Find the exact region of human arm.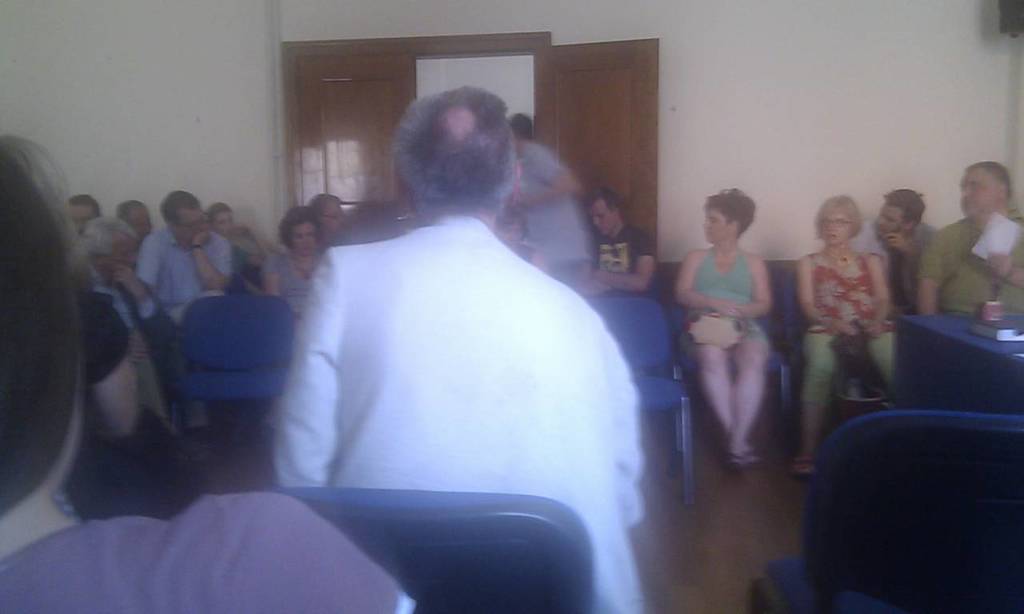
Exact region: 572,277,598,294.
